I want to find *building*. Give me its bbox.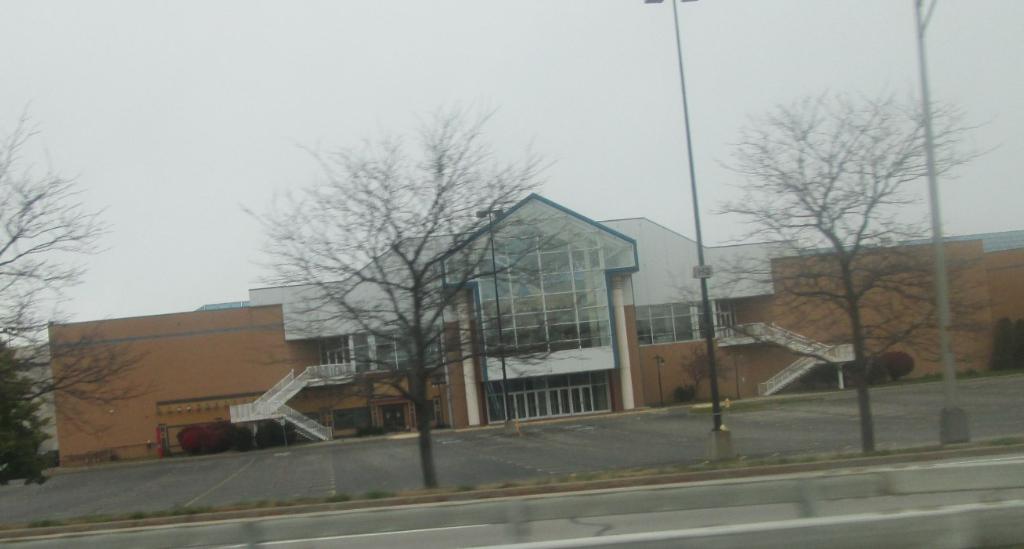
[45, 191, 1023, 468].
